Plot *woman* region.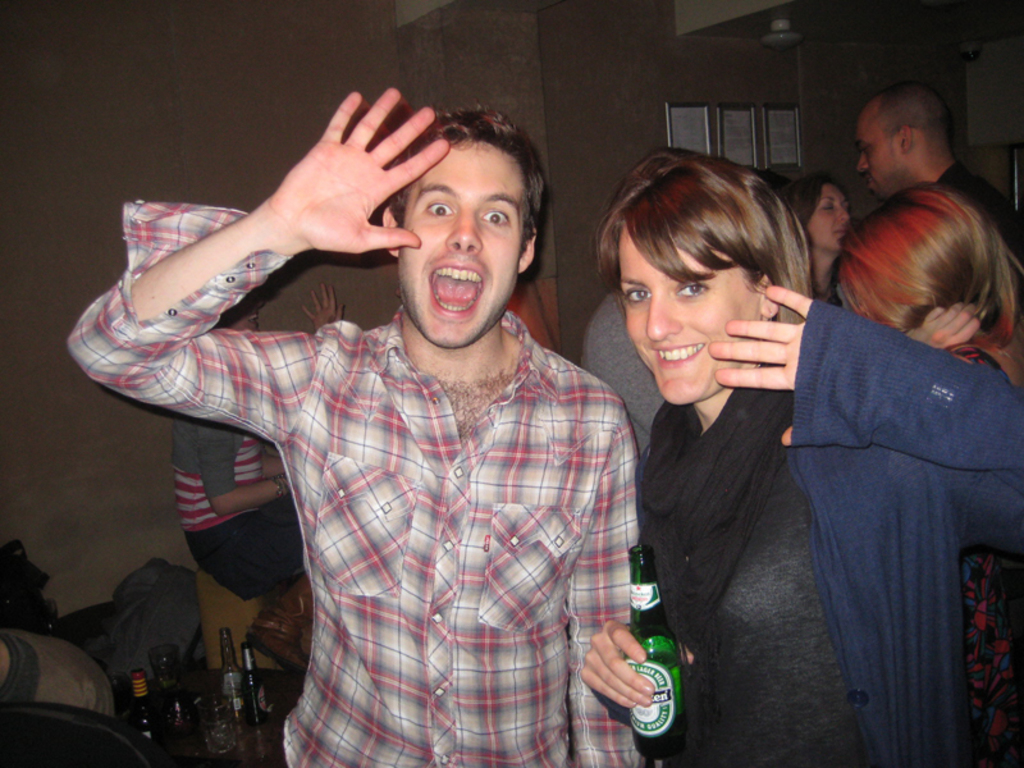
Plotted at select_region(831, 188, 1023, 767).
